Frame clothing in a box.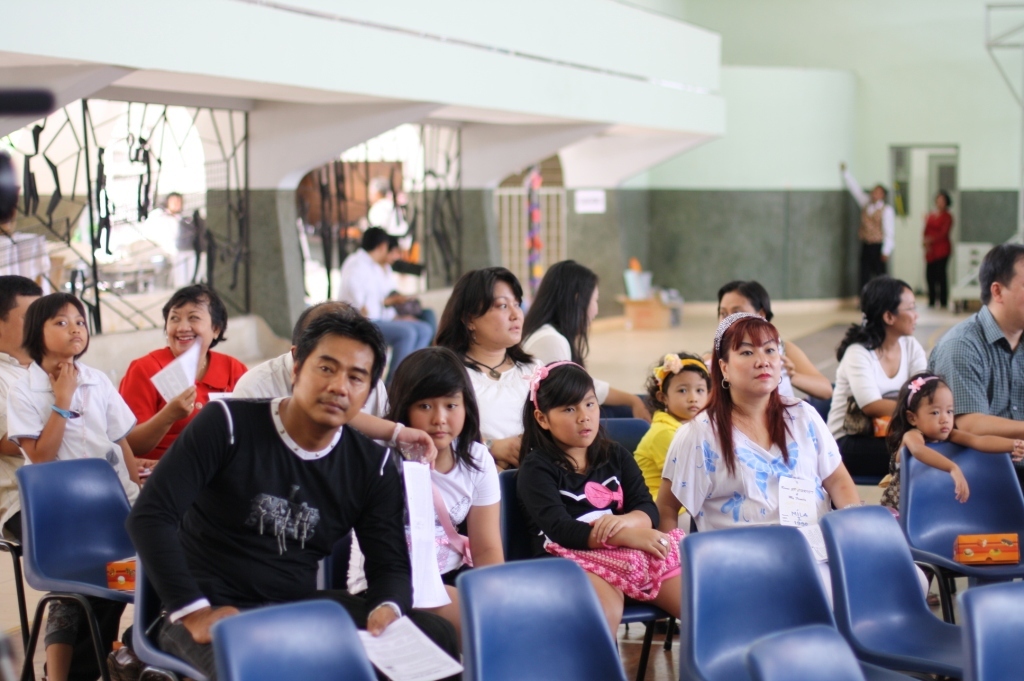
122/344/435/669.
